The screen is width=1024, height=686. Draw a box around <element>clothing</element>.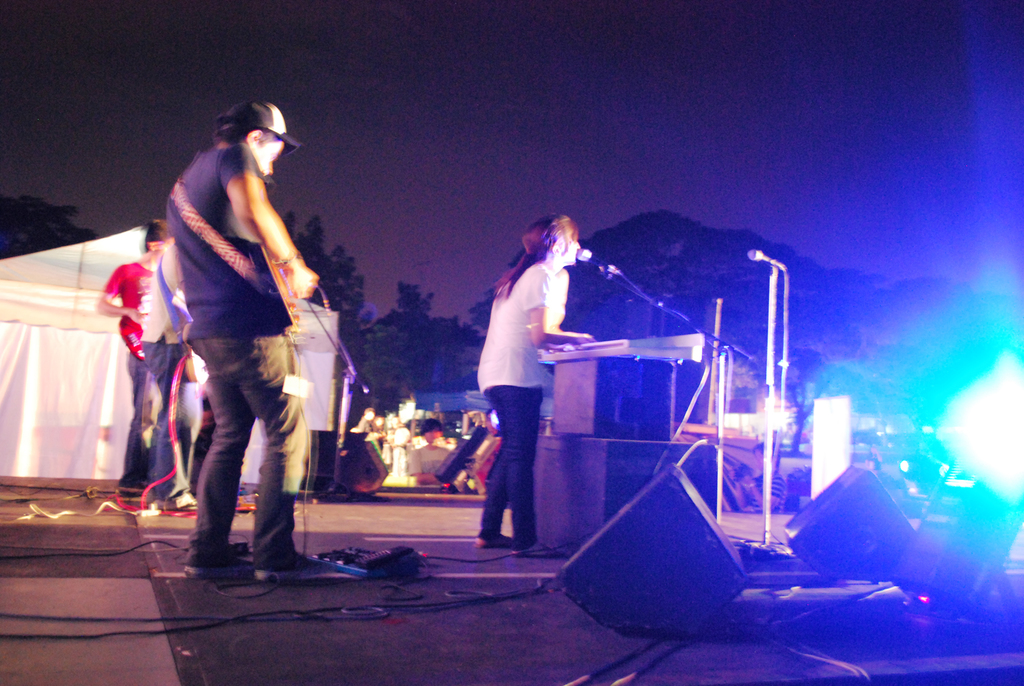
(408, 440, 454, 488).
